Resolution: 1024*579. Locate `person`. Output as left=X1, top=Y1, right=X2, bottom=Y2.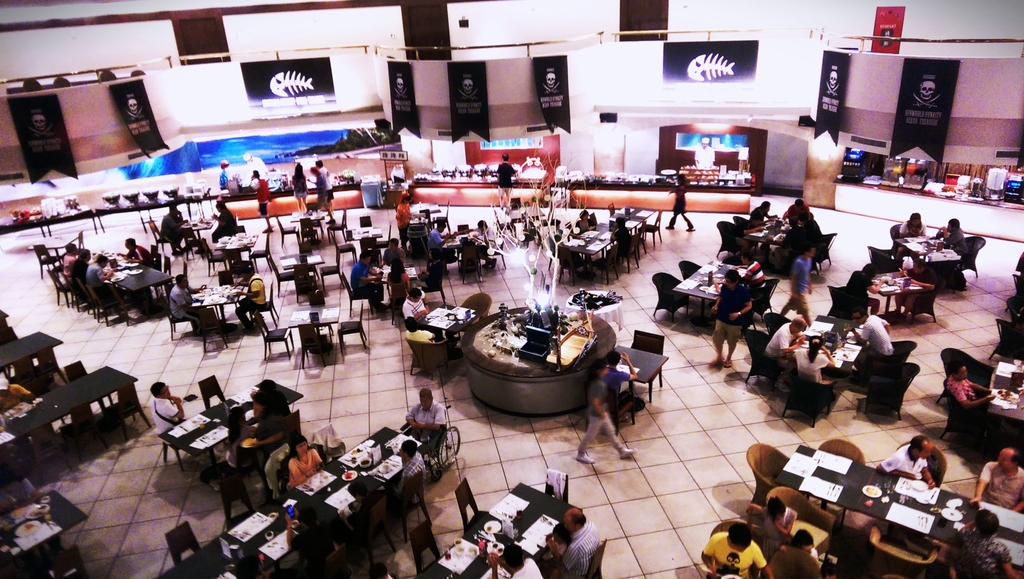
left=405, top=387, right=451, bottom=443.
